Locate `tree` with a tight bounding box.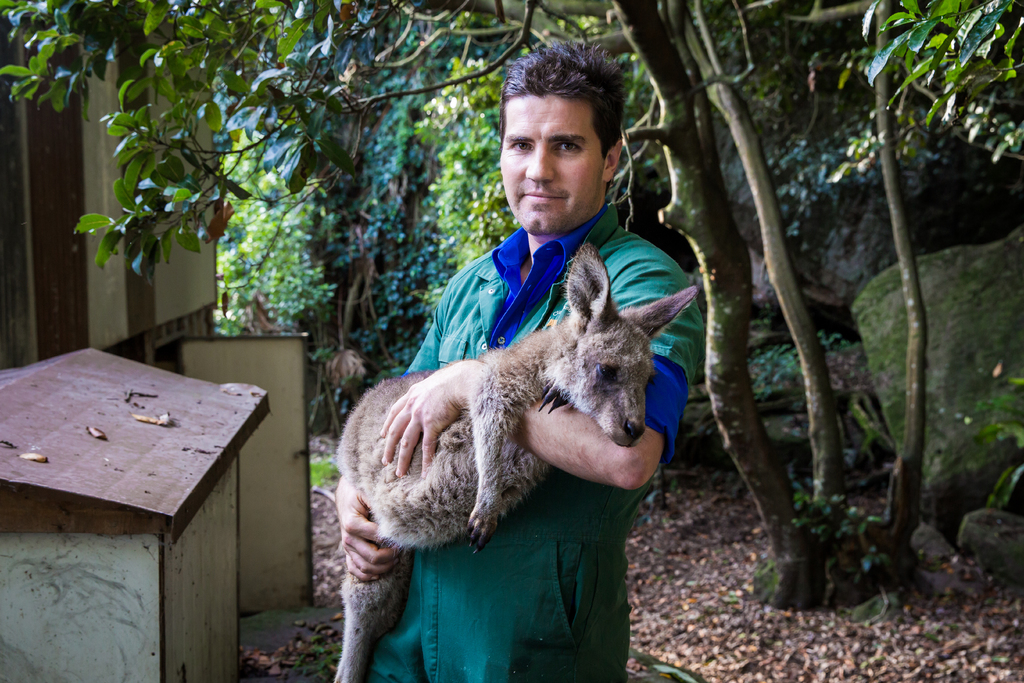
bbox=[0, 0, 1023, 616].
